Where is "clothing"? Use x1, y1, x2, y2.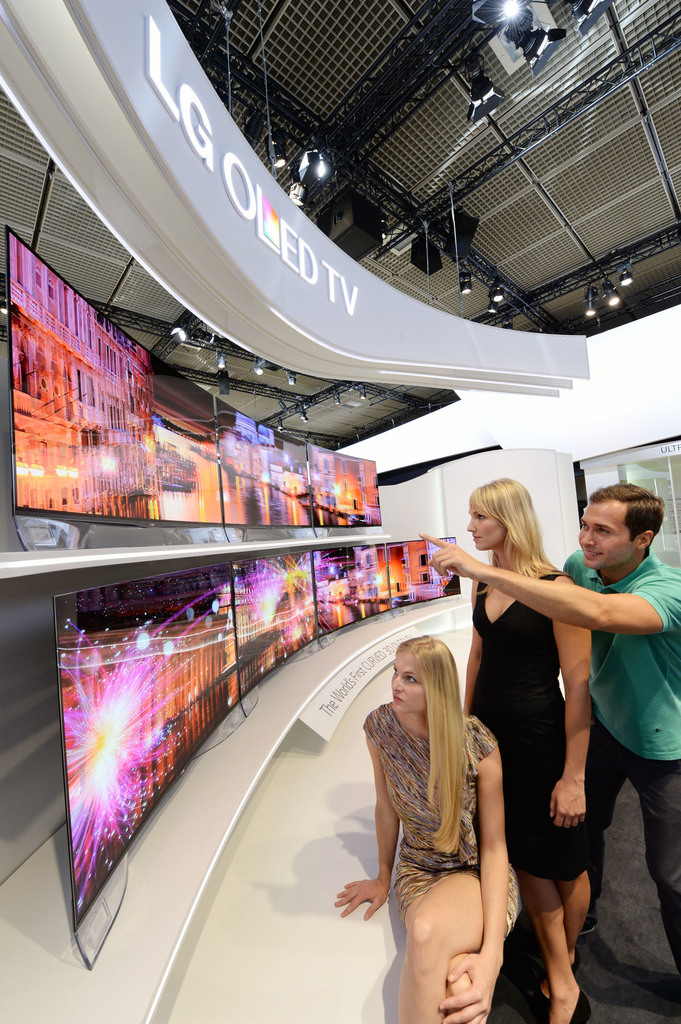
562, 548, 680, 767.
